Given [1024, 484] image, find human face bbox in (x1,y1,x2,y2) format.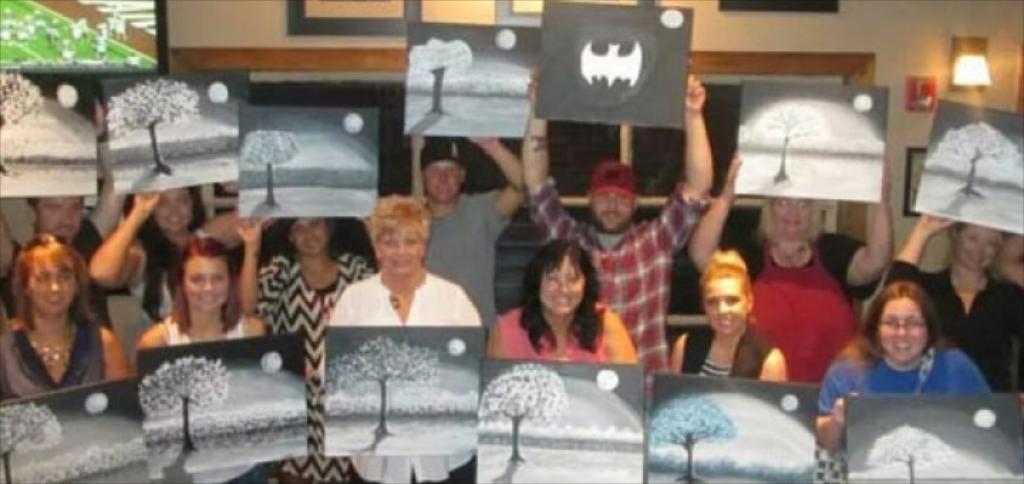
(36,199,82,242).
